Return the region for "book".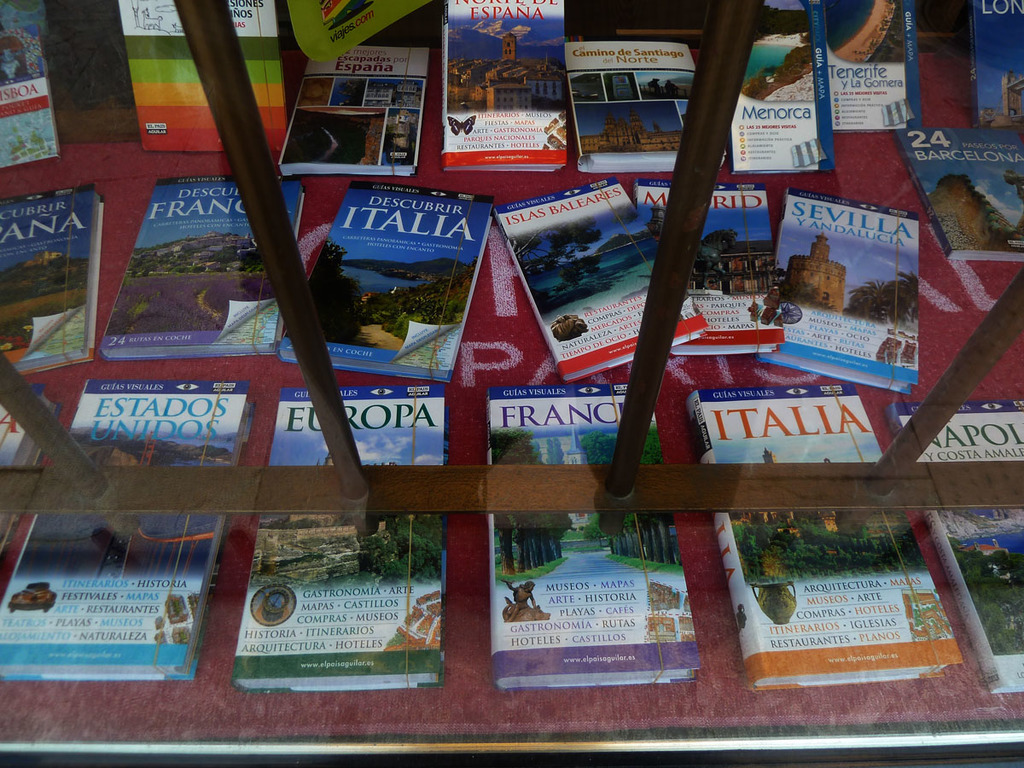
left=482, top=381, right=696, bottom=695.
